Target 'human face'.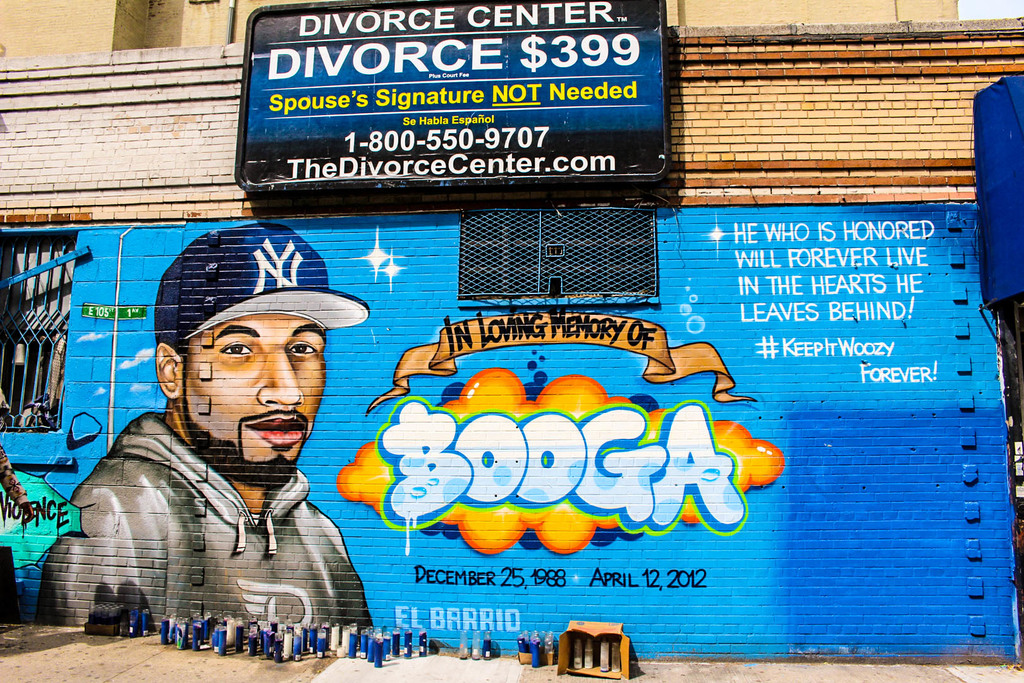
Target region: (181, 315, 326, 493).
